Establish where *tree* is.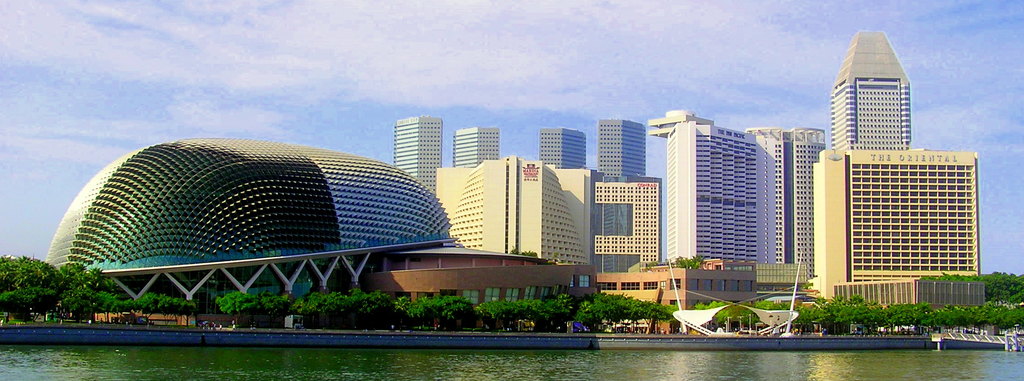
Established at [954, 301, 971, 334].
